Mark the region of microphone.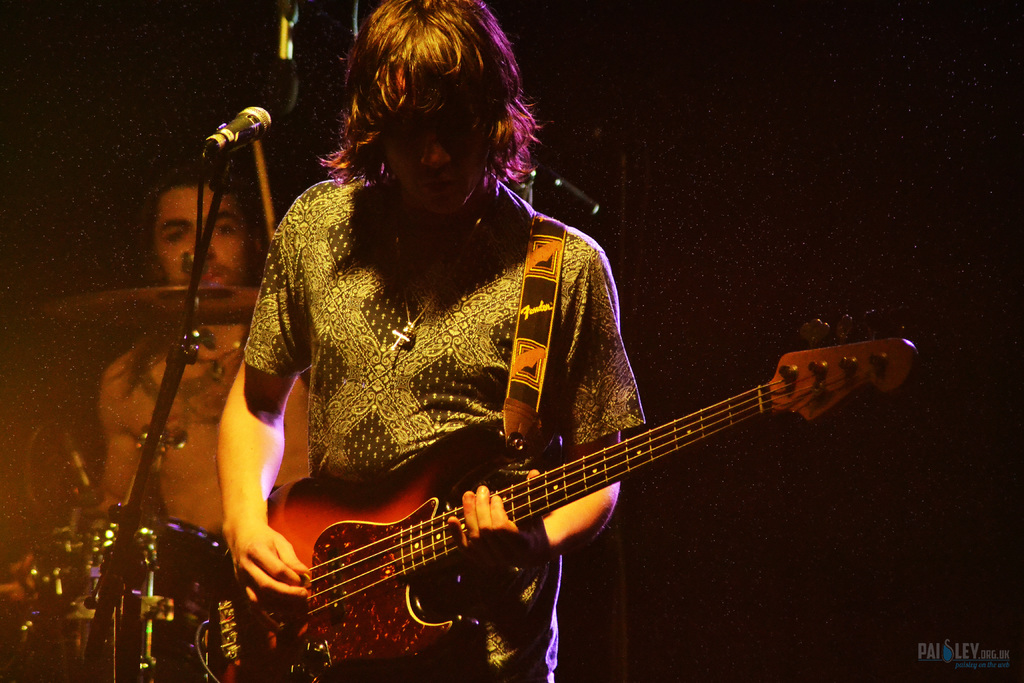
Region: (left=193, top=103, right=269, bottom=162).
